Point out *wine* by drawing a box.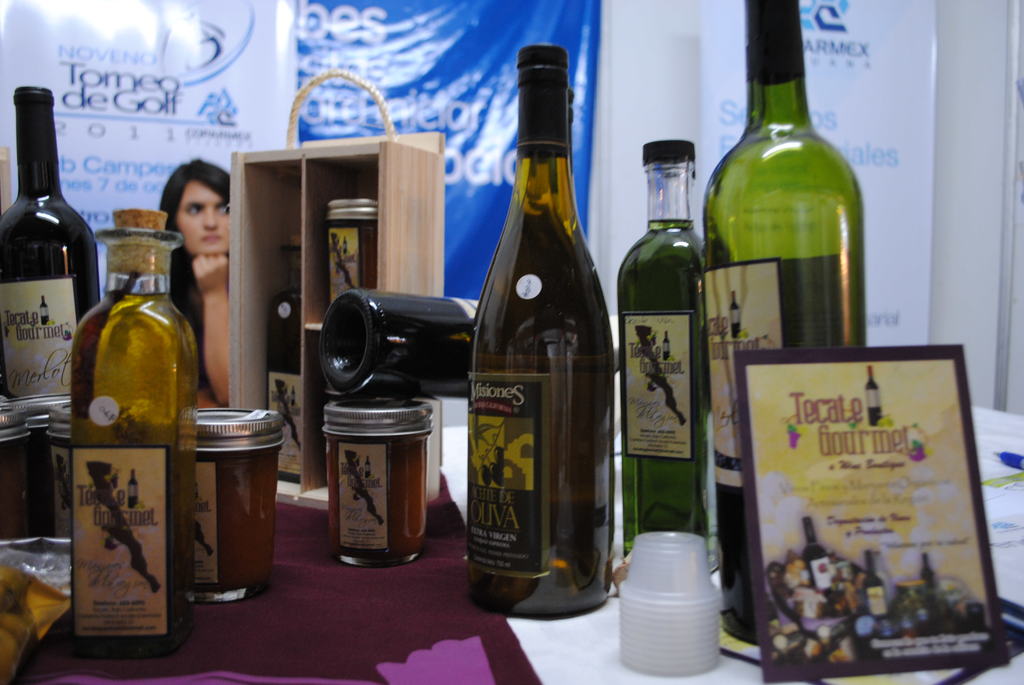
select_region(705, 0, 867, 646).
